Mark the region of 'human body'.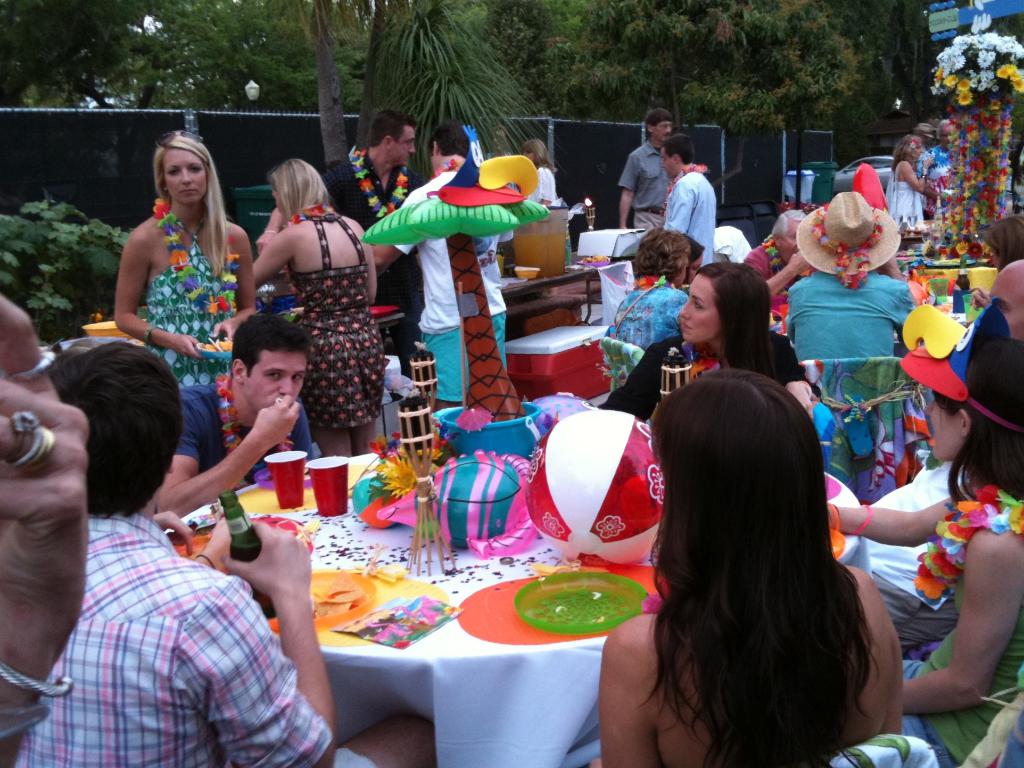
Region: bbox(253, 159, 380, 451).
